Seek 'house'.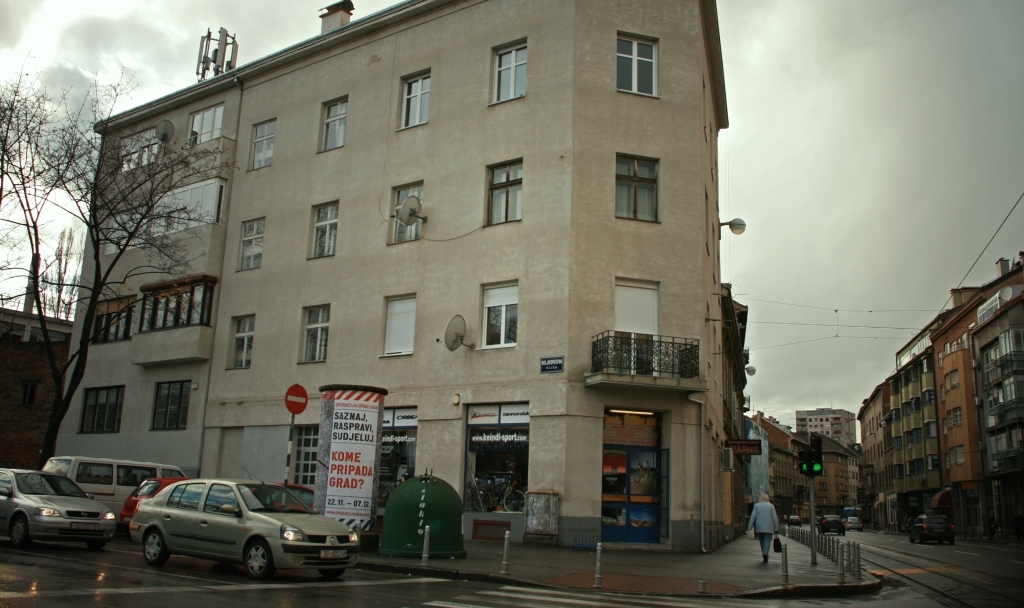
<region>42, 0, 755, 566</region>.
